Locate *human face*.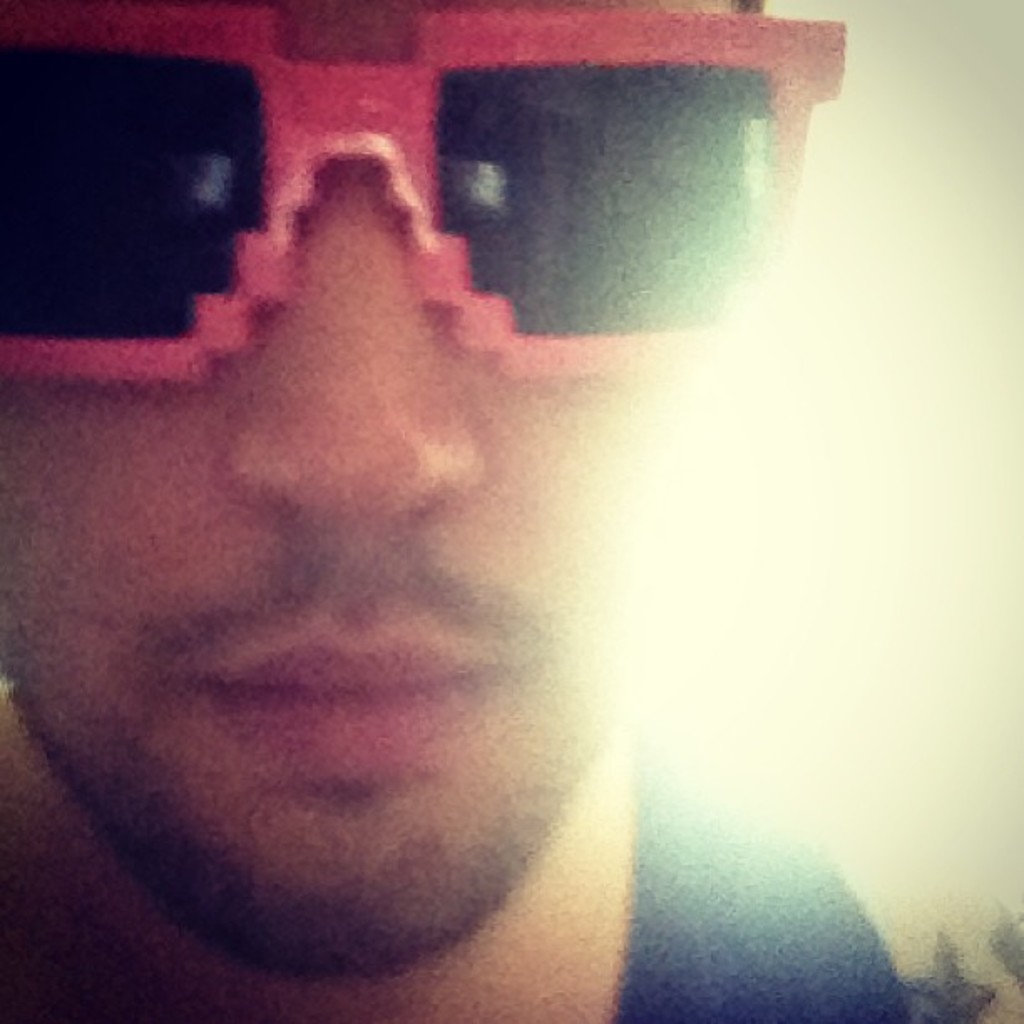
Bounding box: rect(0, 0, 786, 970).
